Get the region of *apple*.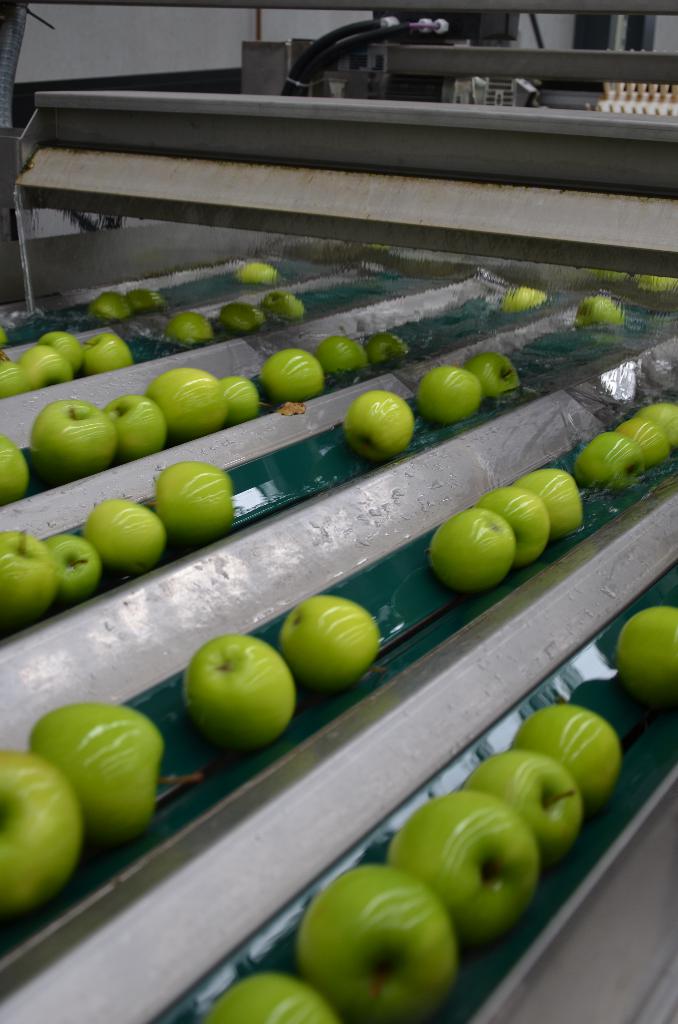
bbox(90, 291, 130, 323).
